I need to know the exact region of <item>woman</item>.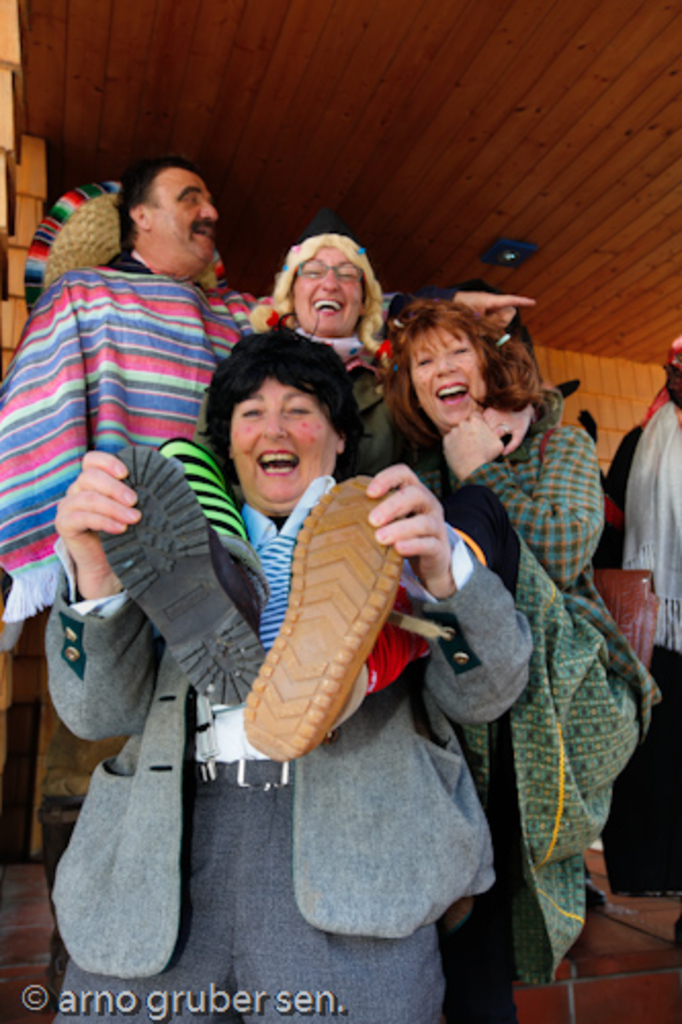
Region: x1=37, y1=317, x2=551, y2=1022.
